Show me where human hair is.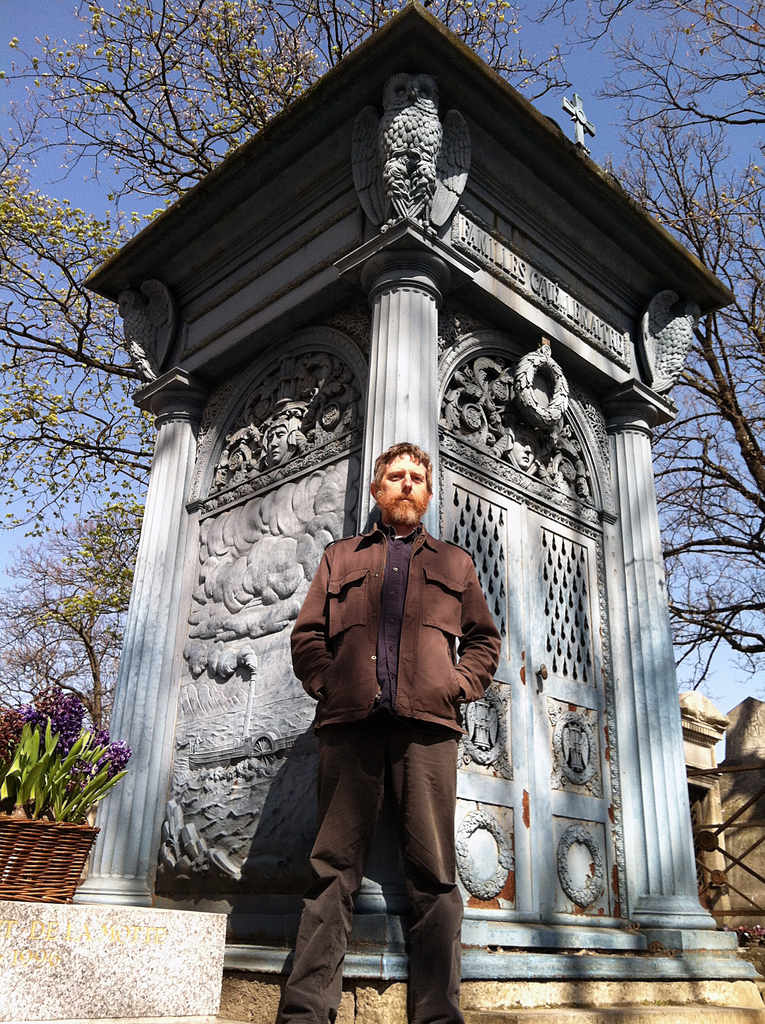
human hair is at <box>372,440,433,518</box>.
